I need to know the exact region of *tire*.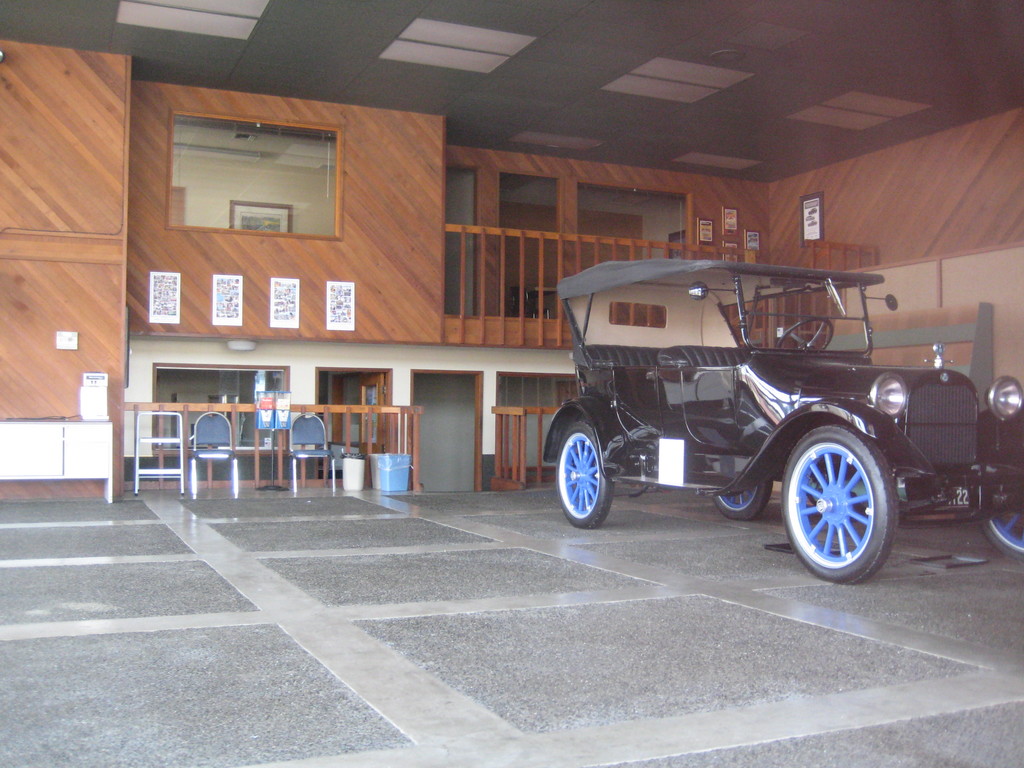
Region: bbox(783, 425, 899, 584).
